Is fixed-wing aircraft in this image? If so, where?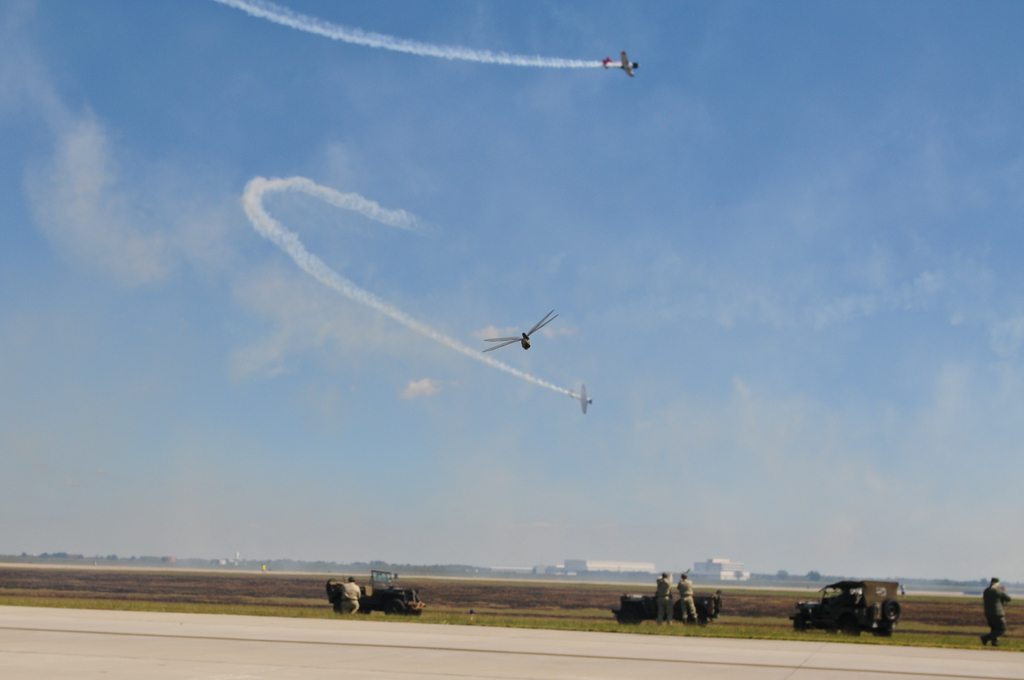
Yes, at 602:51:639:81.
